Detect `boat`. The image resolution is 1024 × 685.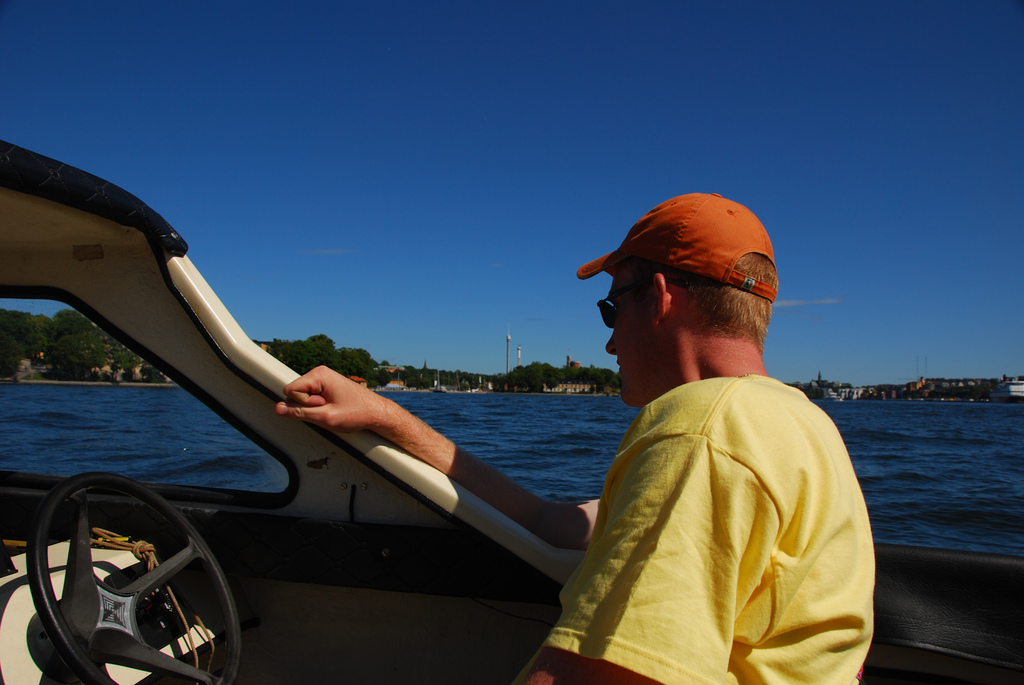
{"x1": 109, "y1": 205, "x2": 810, "y2": 663}.
